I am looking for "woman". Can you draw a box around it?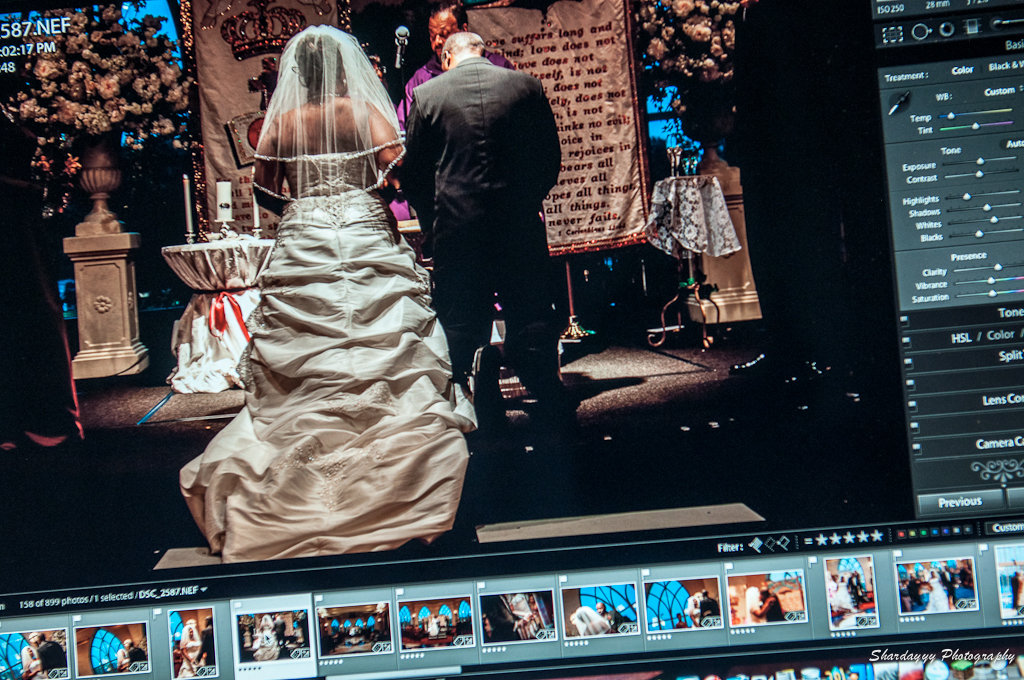
Sure, the bounding box is bbox=[165, 51, 466, 496].
